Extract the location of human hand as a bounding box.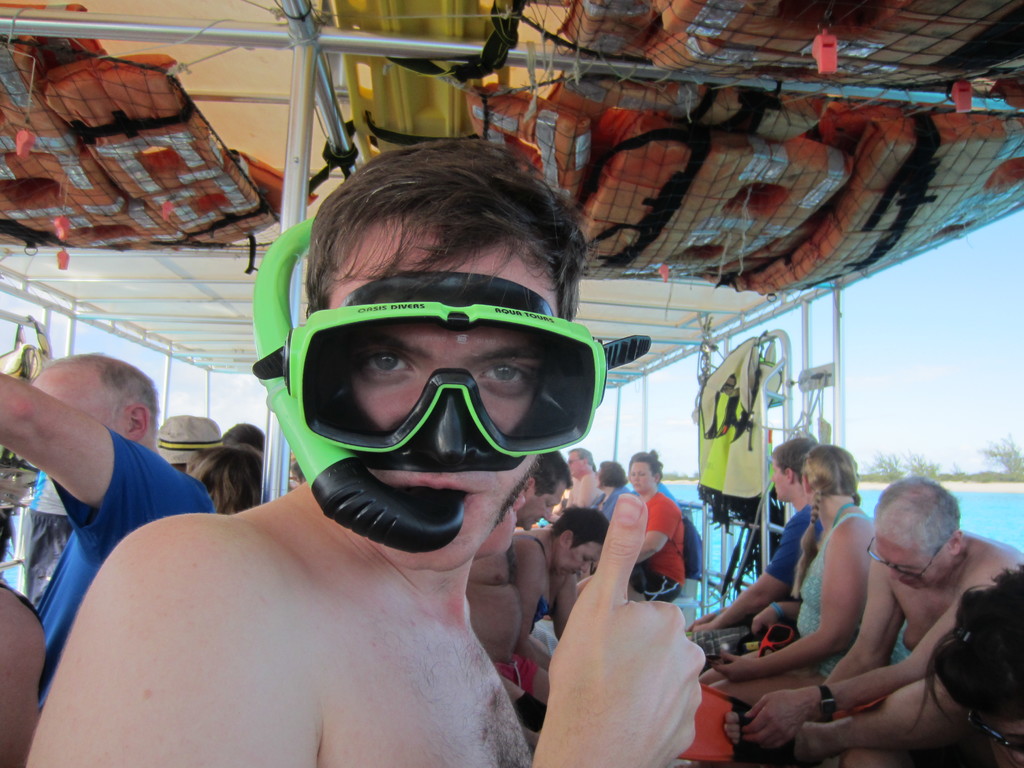
(left=545, top=514, right=715, bottom=763).
